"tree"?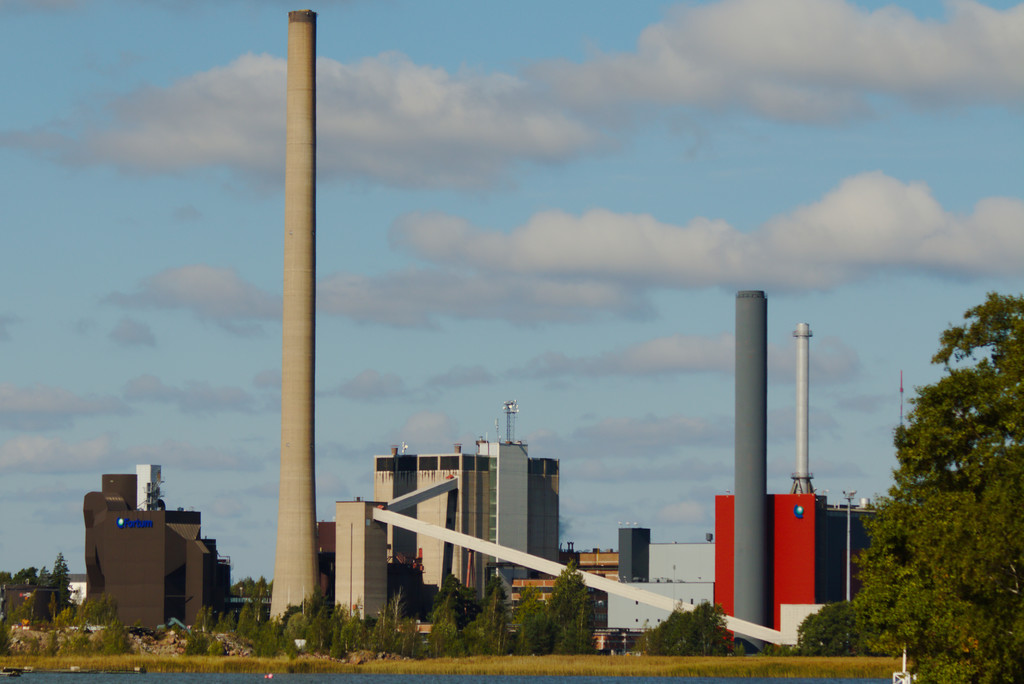
289, 590, 337, 653
